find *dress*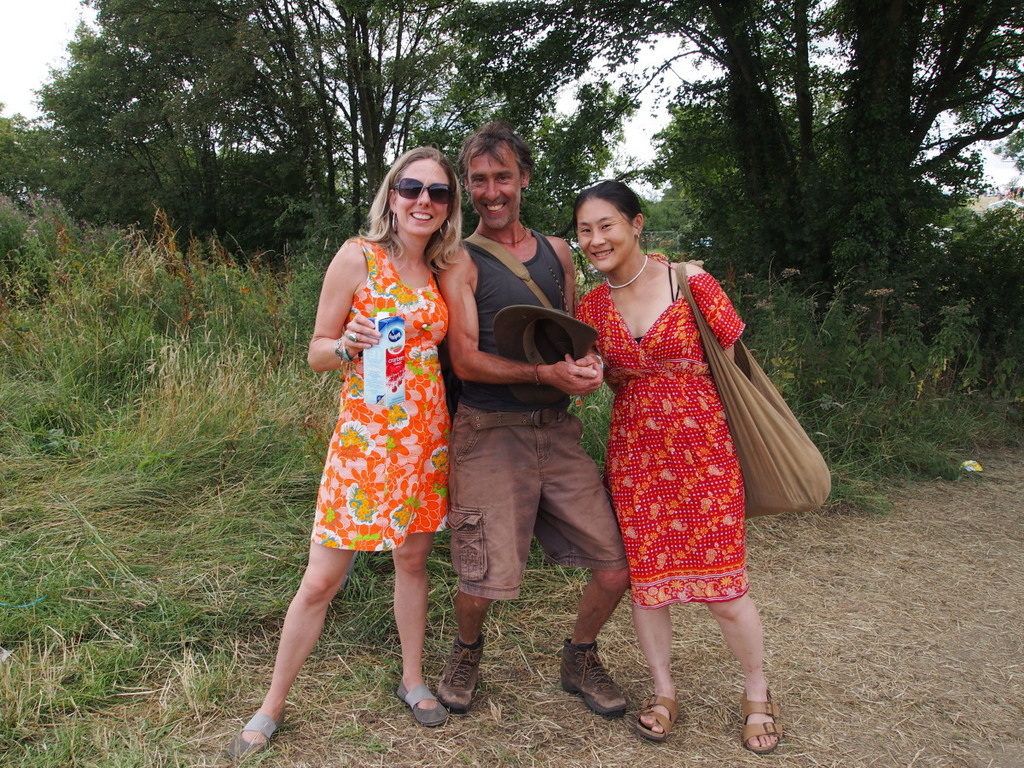
locate(311, 235, 449, 550)
